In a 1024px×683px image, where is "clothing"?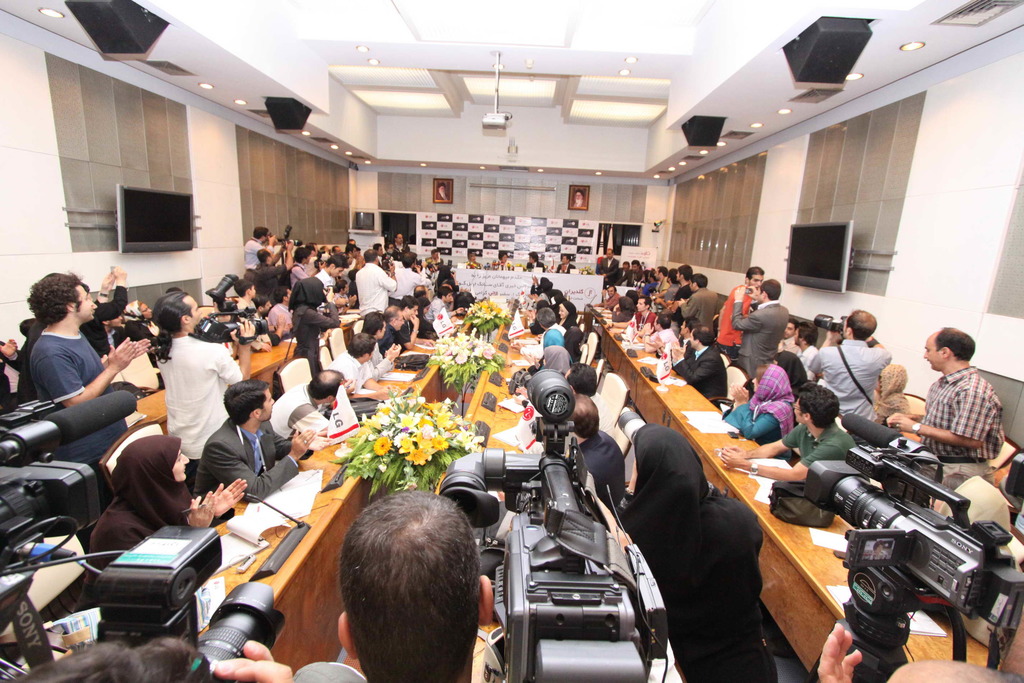
681/338/692/359.
